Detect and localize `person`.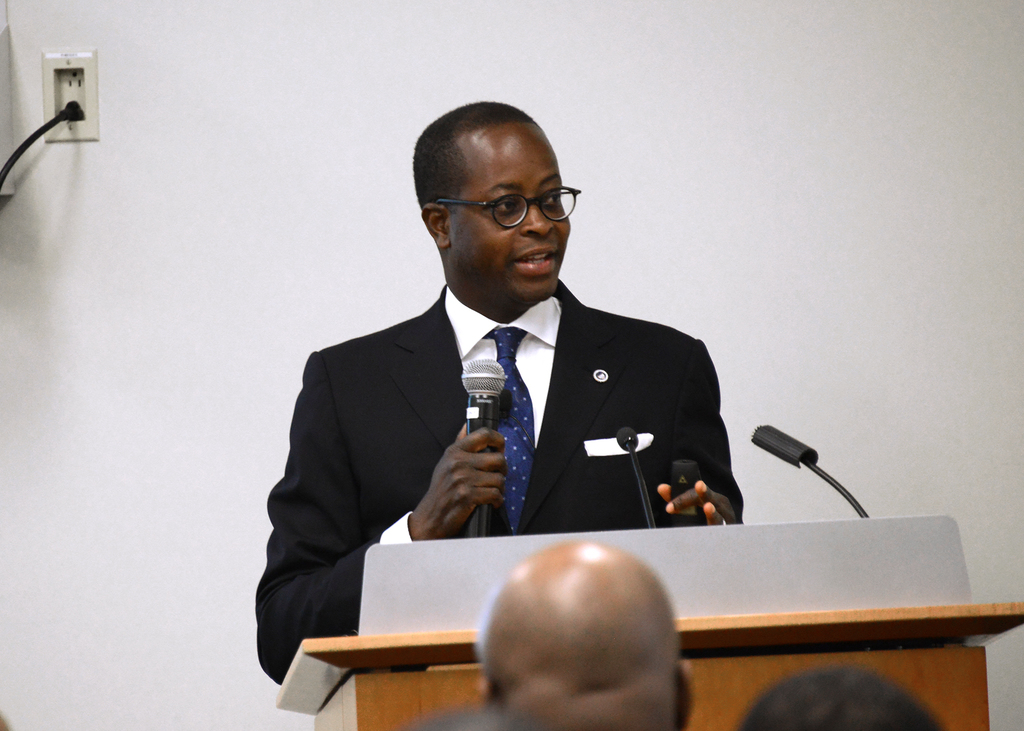
Localized at 252,103,742,686.
